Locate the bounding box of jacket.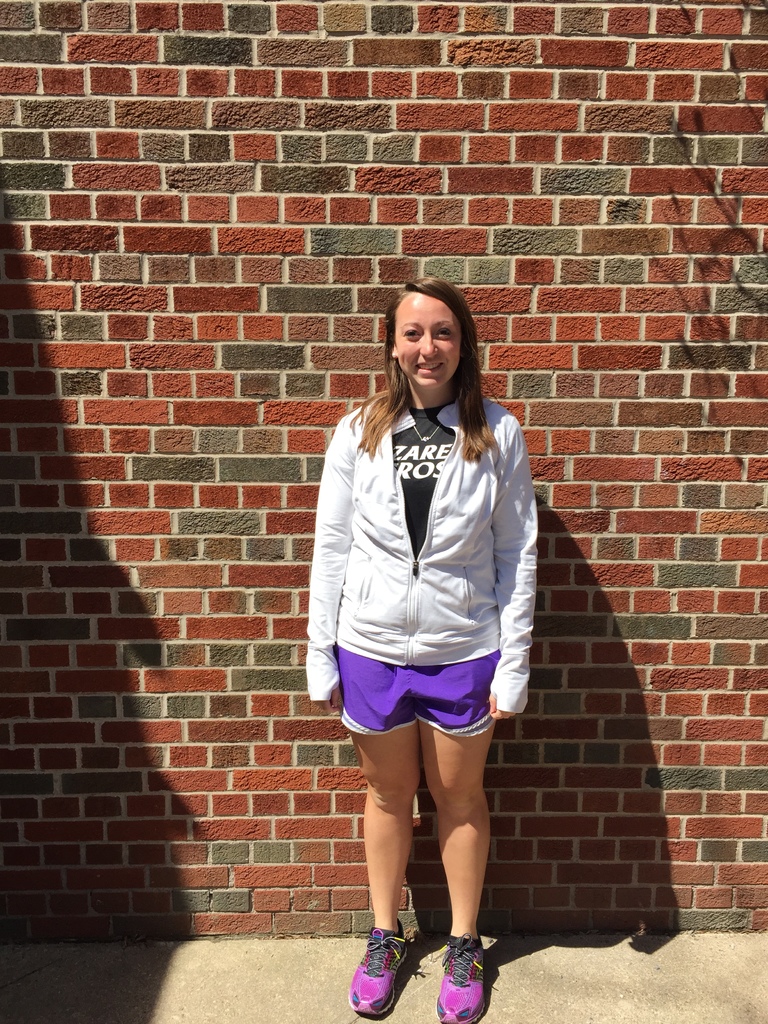
Bounding box: [left=312, top=380, right=541, bottom=661].
